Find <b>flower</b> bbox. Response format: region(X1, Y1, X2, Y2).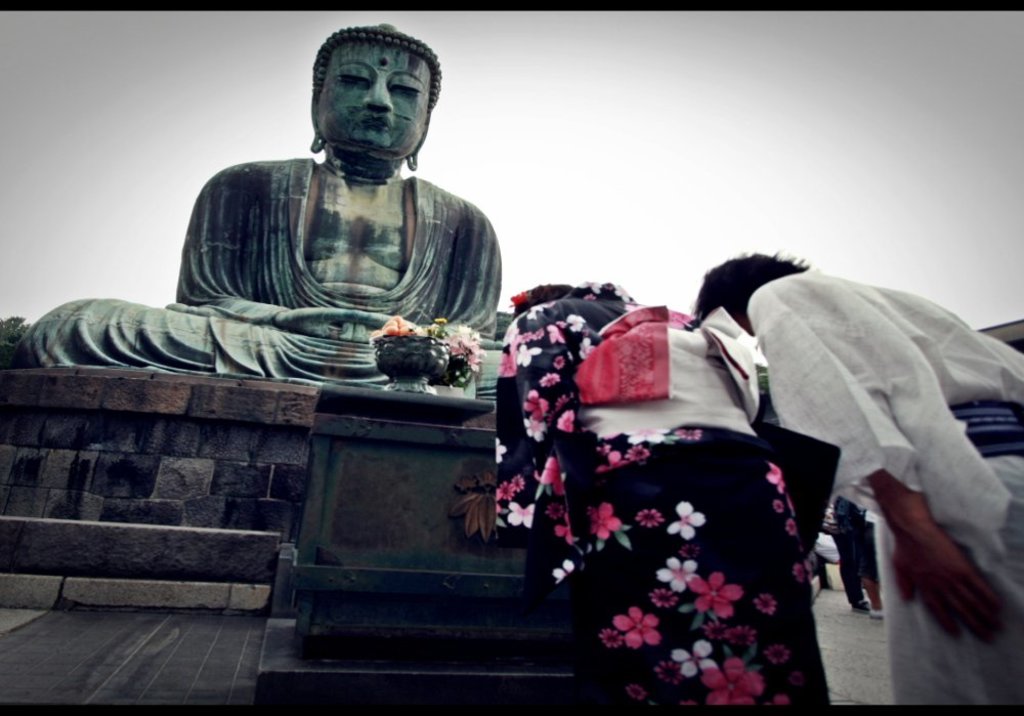
region(656, 554, 698, 595).
